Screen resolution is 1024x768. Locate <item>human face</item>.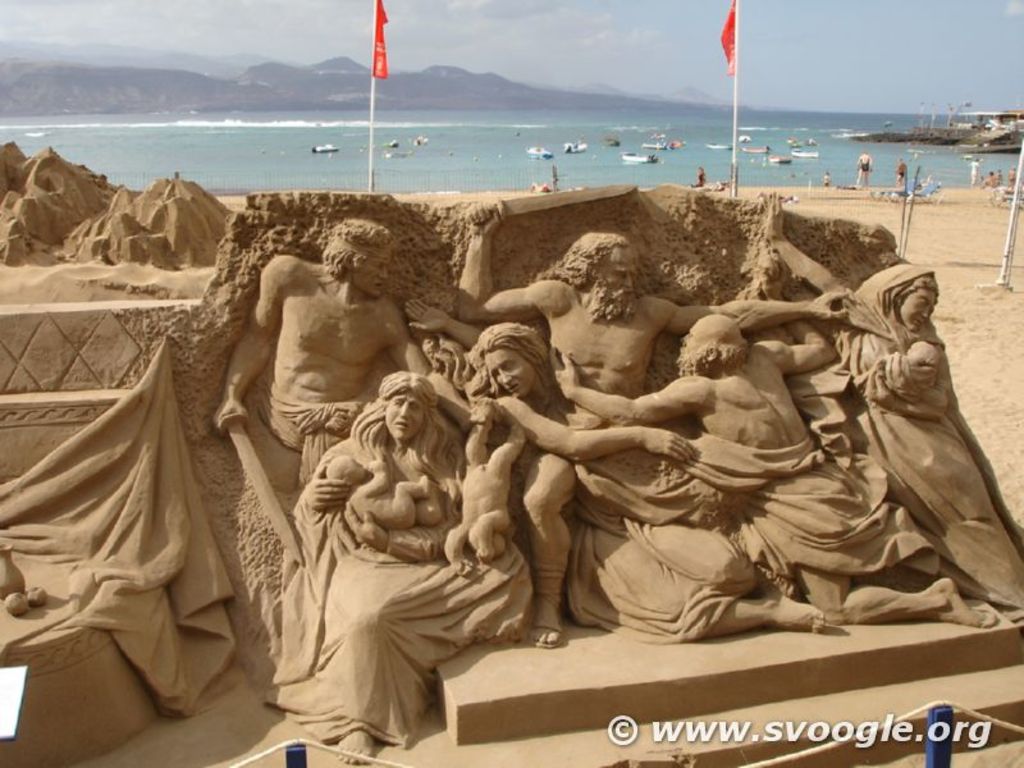
(x1=897, y1=279, x2=936, y2=332).
